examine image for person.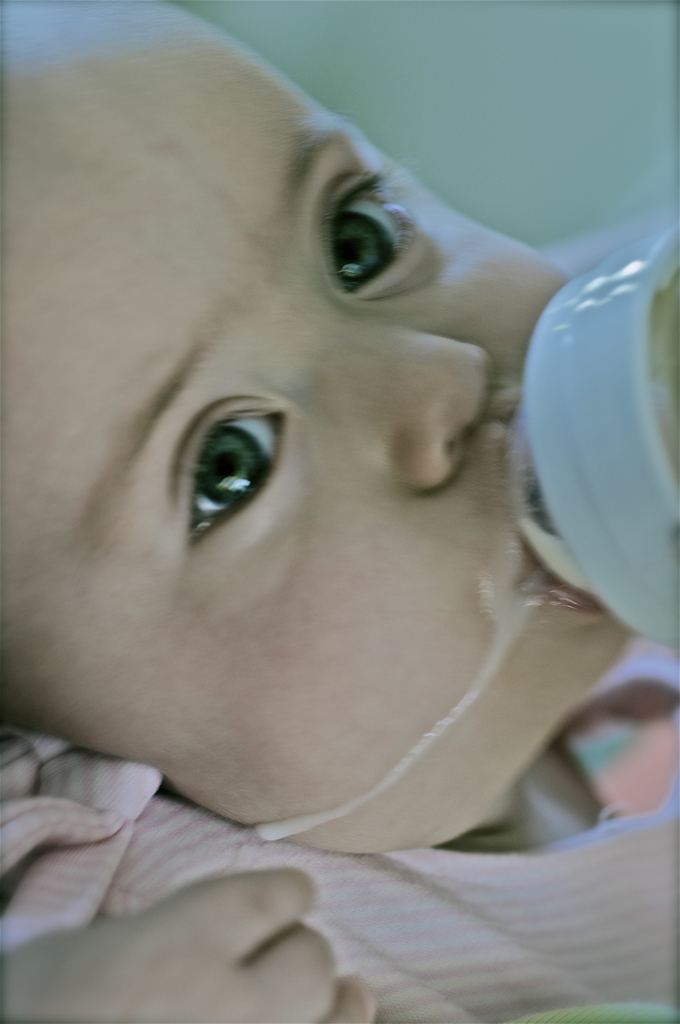
Examination result: box(0, 0, 679, 1023).
